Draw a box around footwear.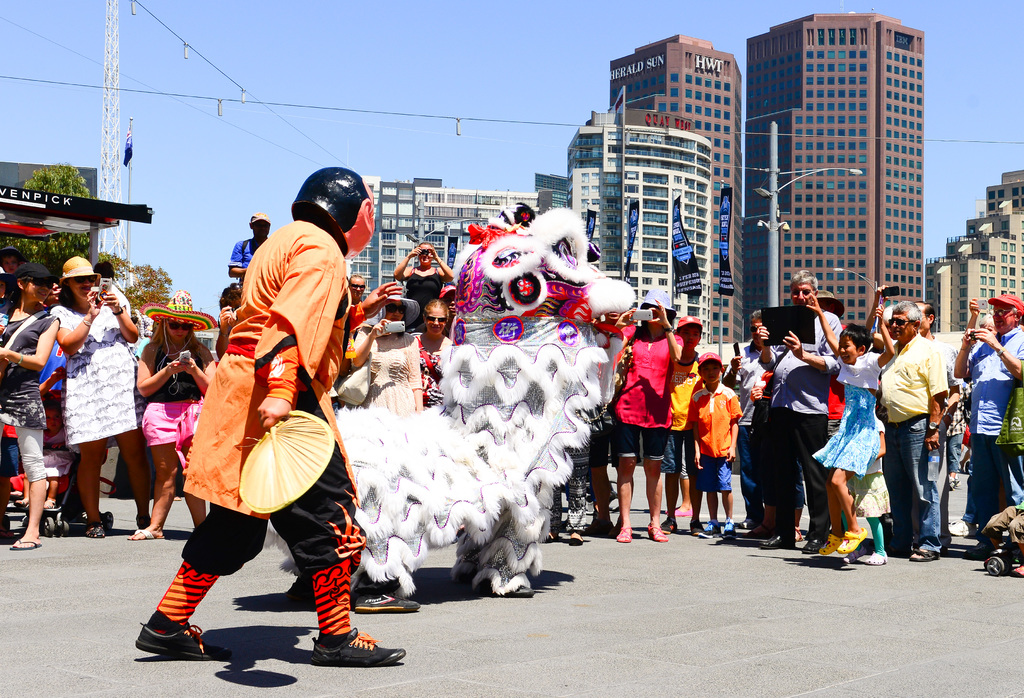
700 518 722 539.
